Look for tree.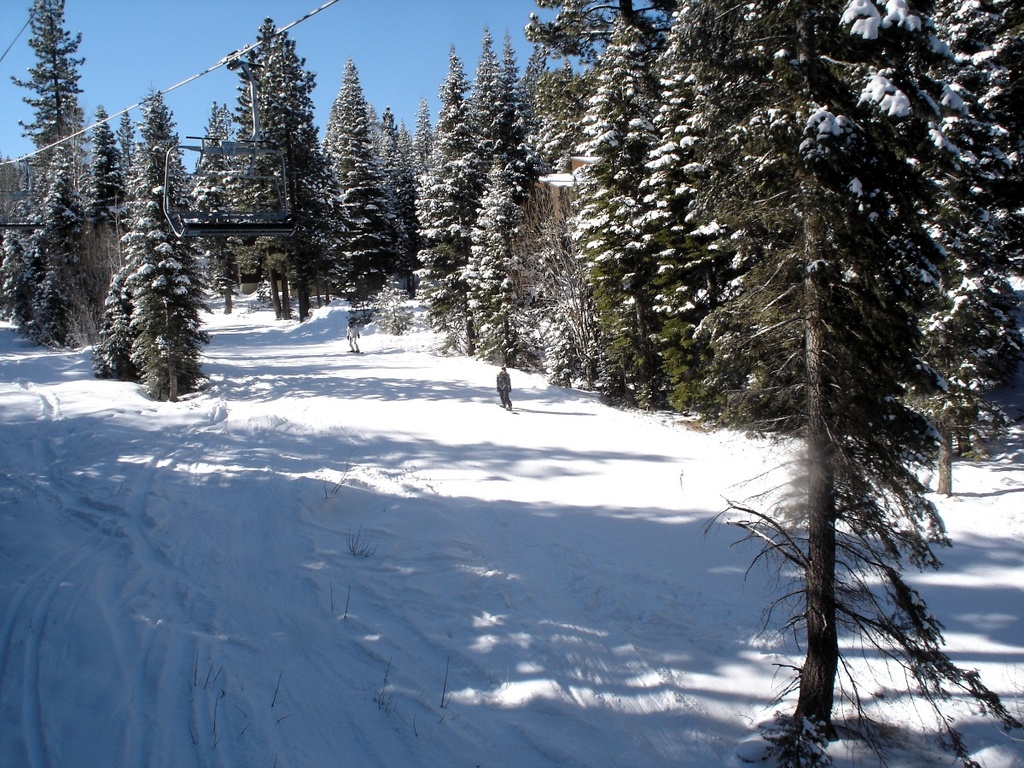
Found: bbox=[412, 43, 476, 331].
